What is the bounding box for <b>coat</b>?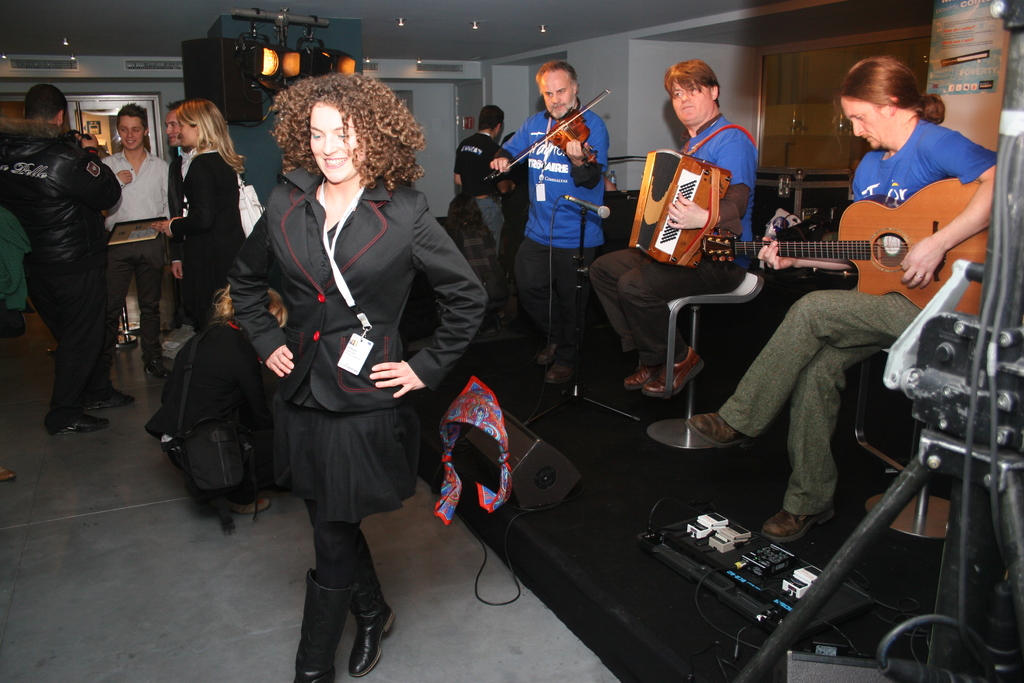
x1=169, y1=142, x2=246, y2=286.
